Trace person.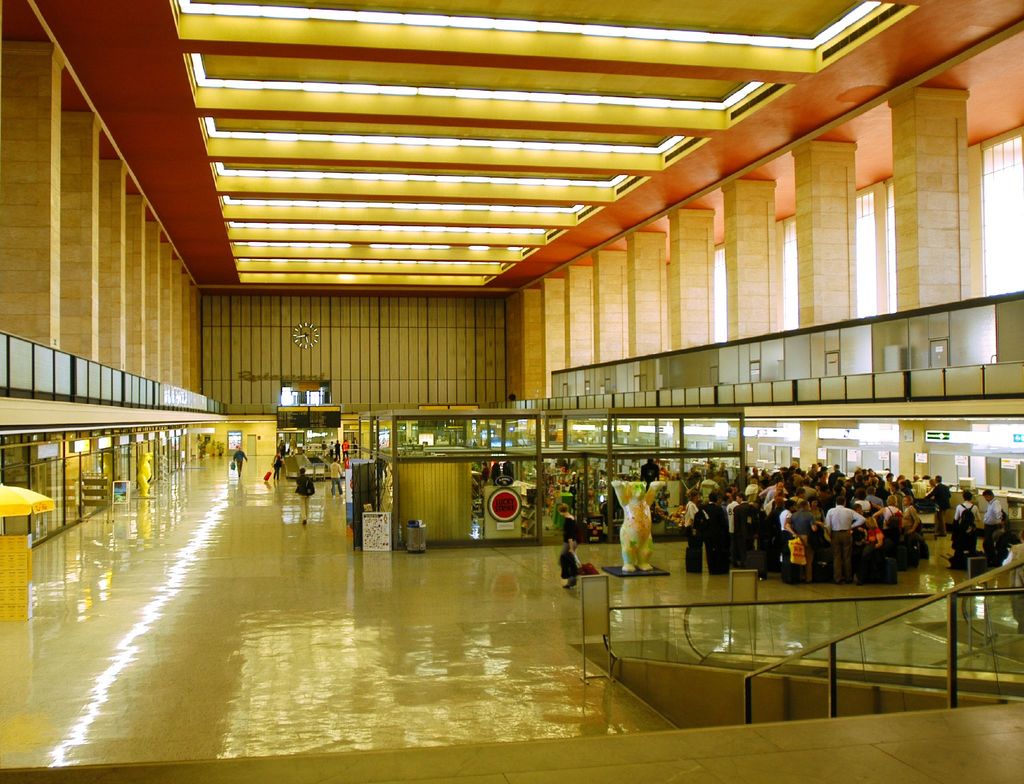
Traced to rect(282, 435, 296, 457).
